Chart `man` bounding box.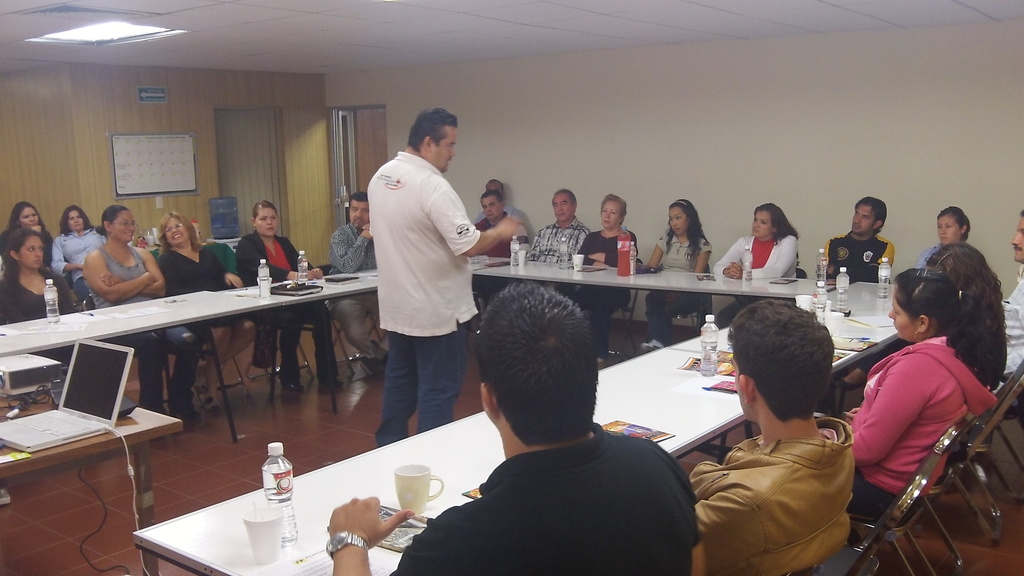
Charted: 806 195 900 287.
